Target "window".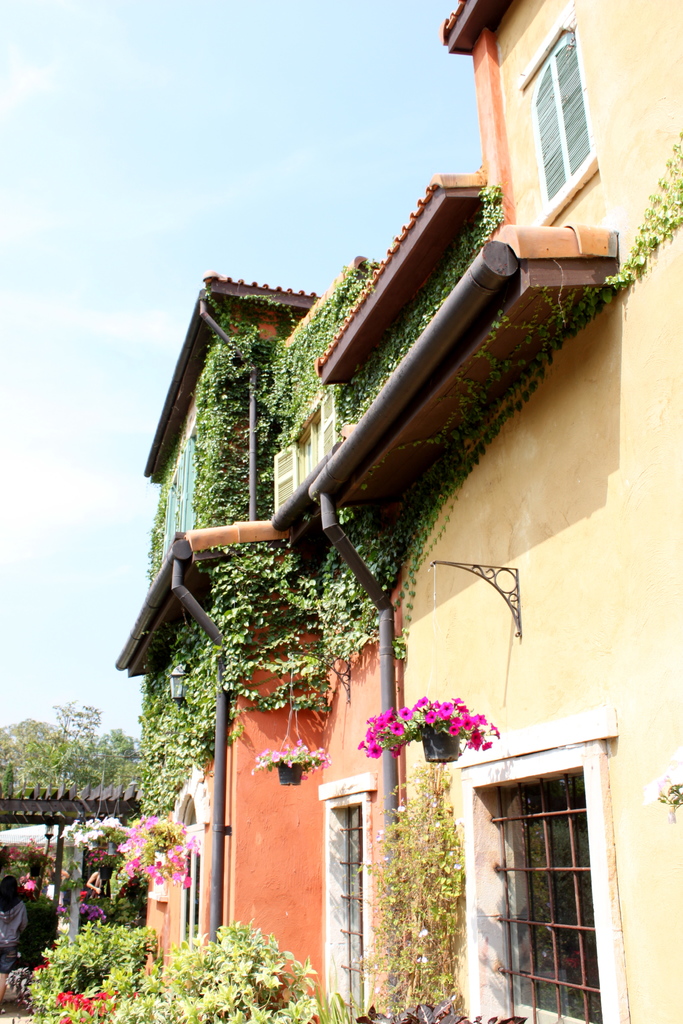
Target region: 476, 729, 615, 1001.
